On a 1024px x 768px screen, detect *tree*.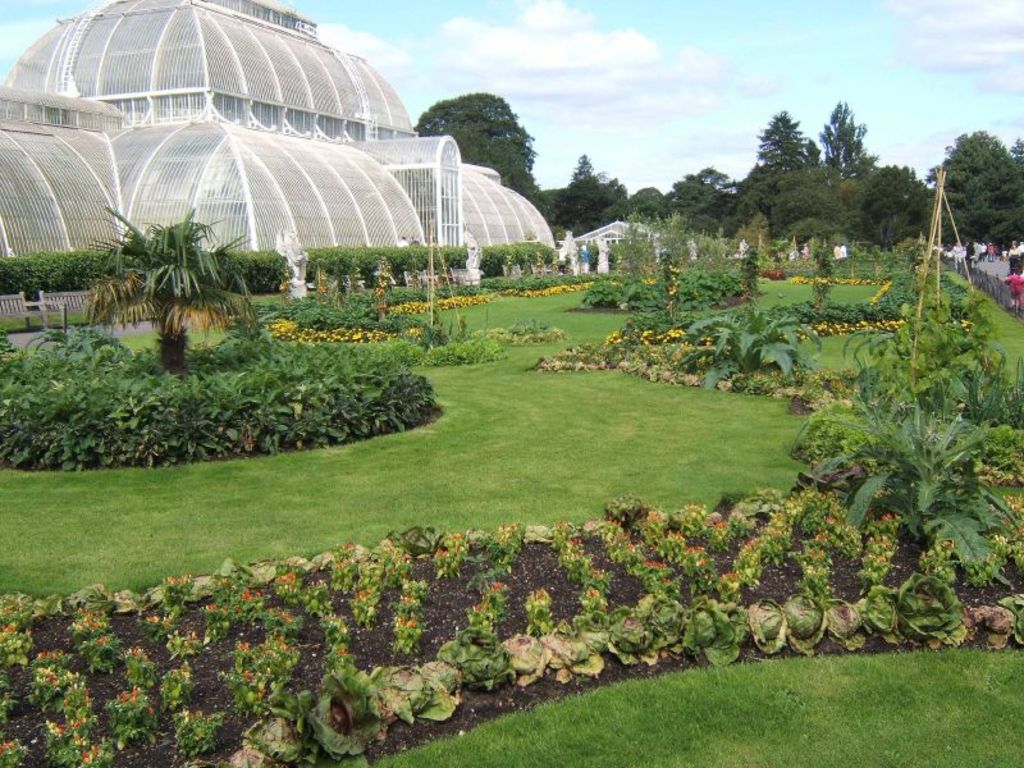
777 159 860 253.
